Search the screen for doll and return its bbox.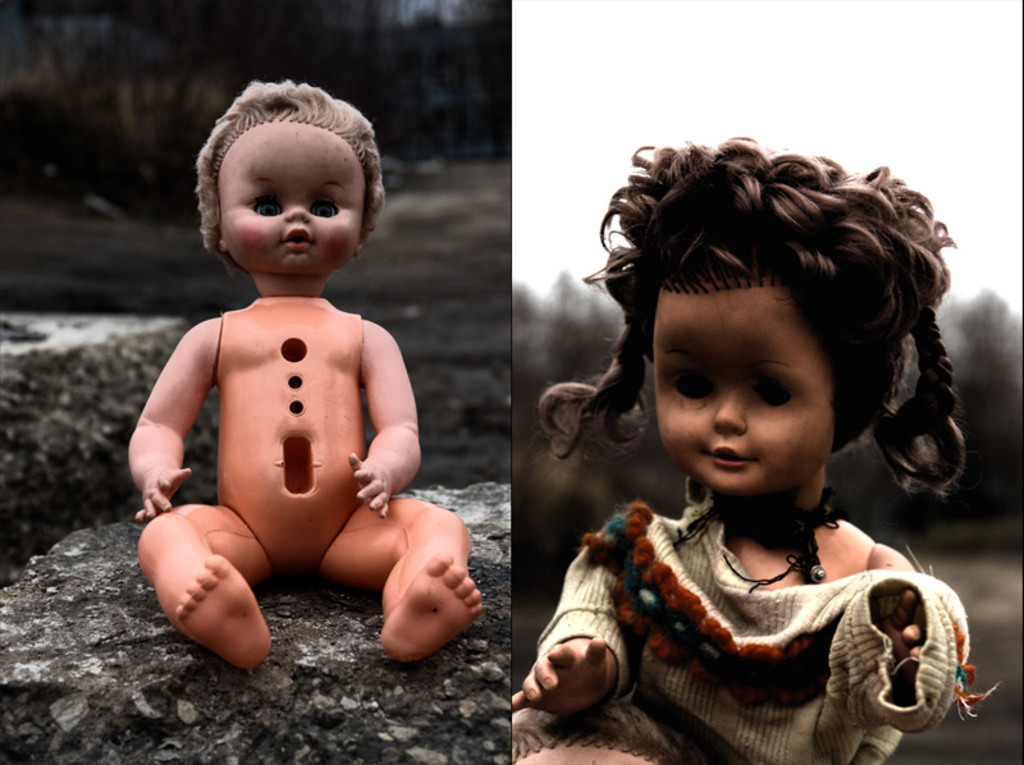
Found: locate(134, 86, 489, 660).
